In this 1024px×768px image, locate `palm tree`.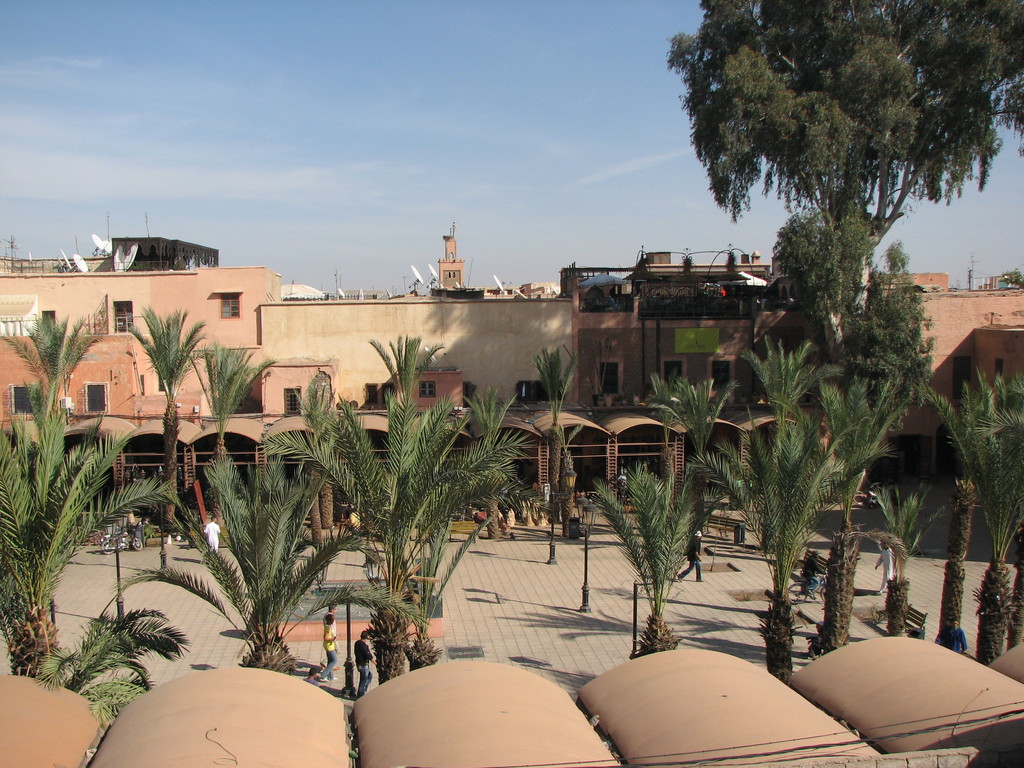
Bounding box: {"left": 0, "top": 444, "right": 98, "bottom": 655}.
